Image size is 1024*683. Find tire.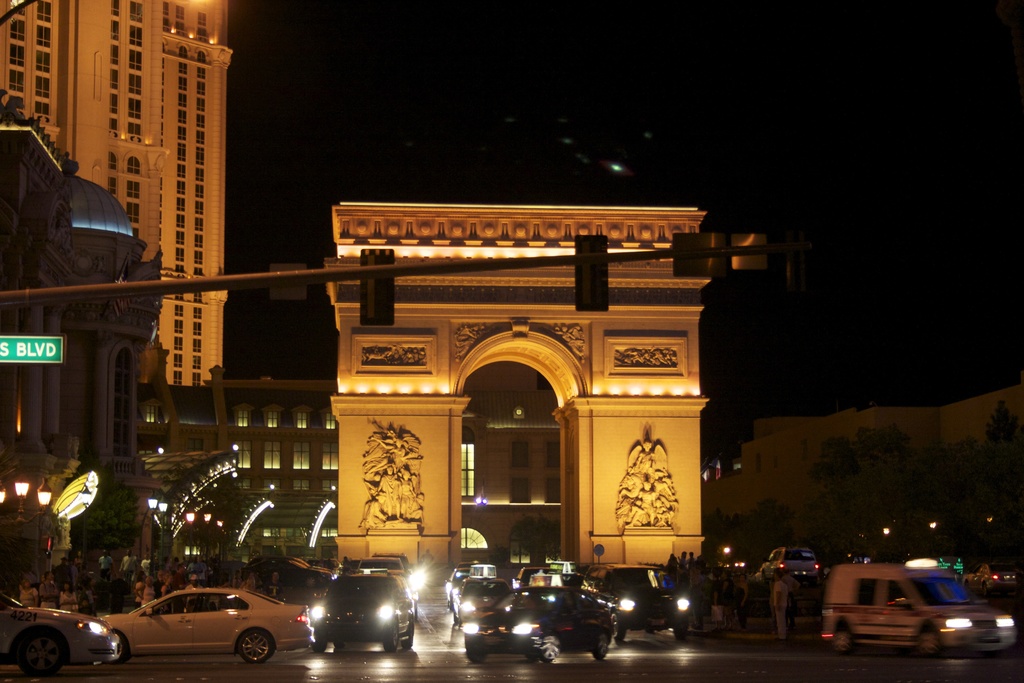
[left=833, top=616, right=856, bottom=653].
